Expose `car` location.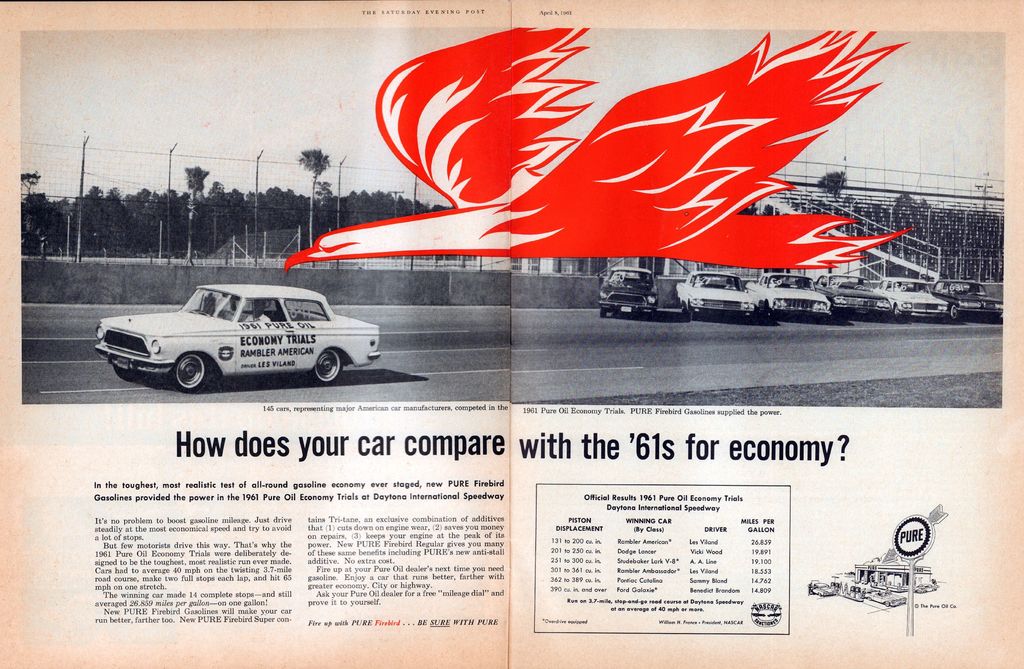
Exposed at select_region(598, 263, 660, 321).
